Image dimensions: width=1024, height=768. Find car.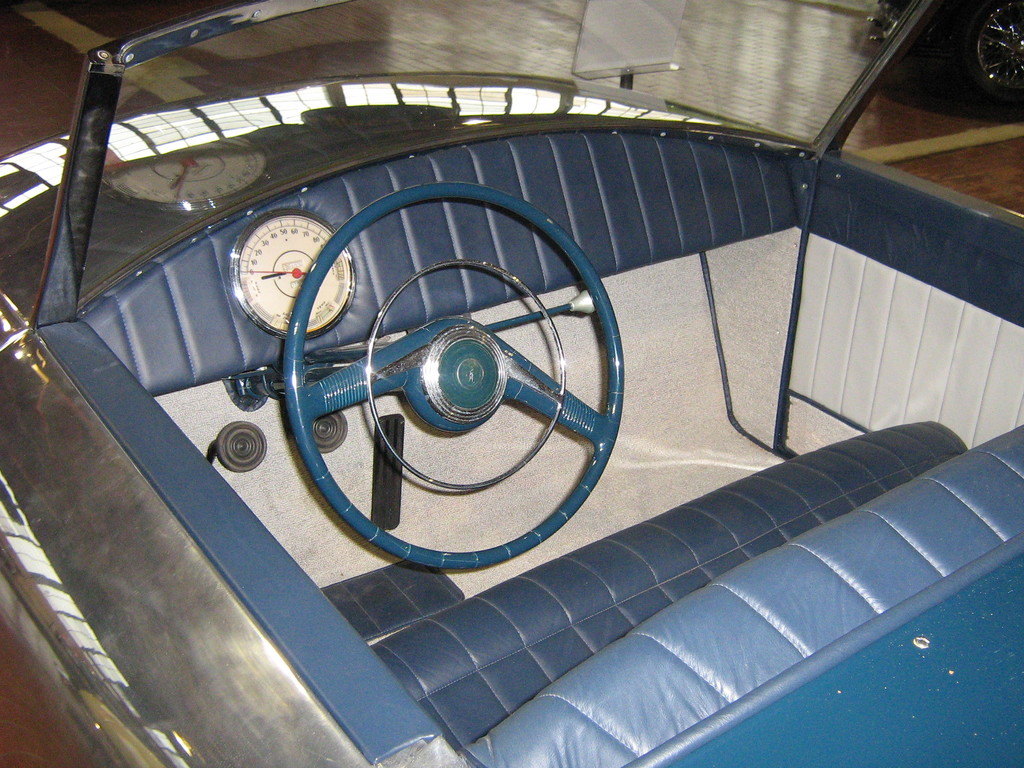
crop(0, 0, 1023, 767).
